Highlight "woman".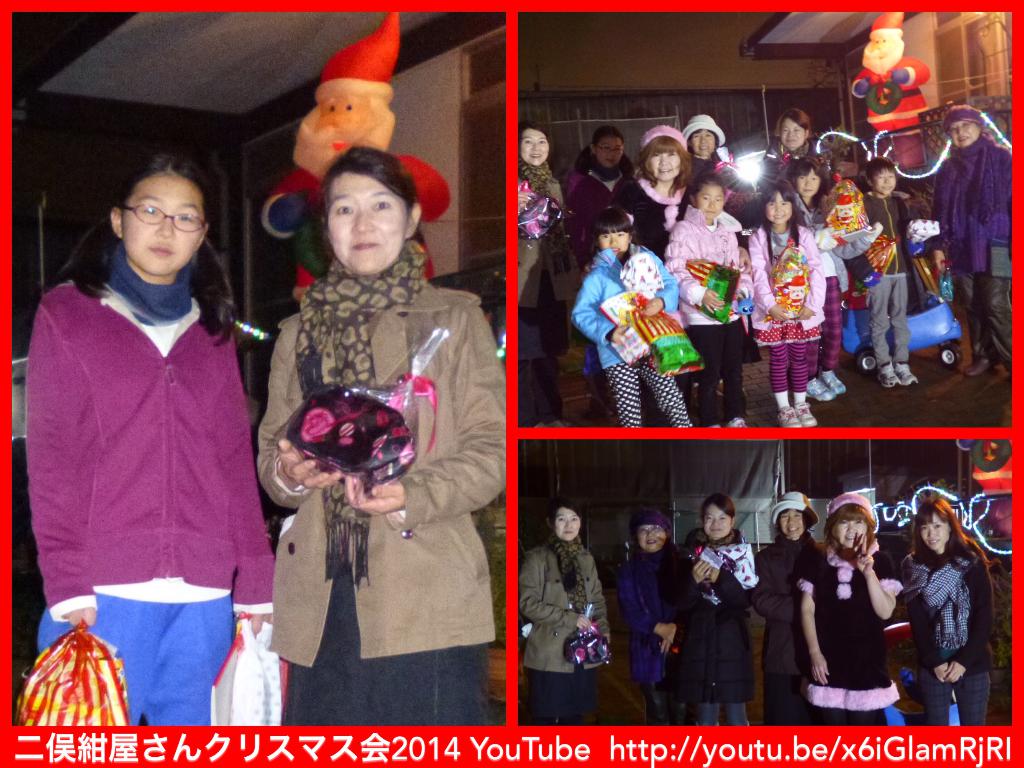
Highlighted region: pyautogui.locateOnScreen(751, 485, 831, 729).
